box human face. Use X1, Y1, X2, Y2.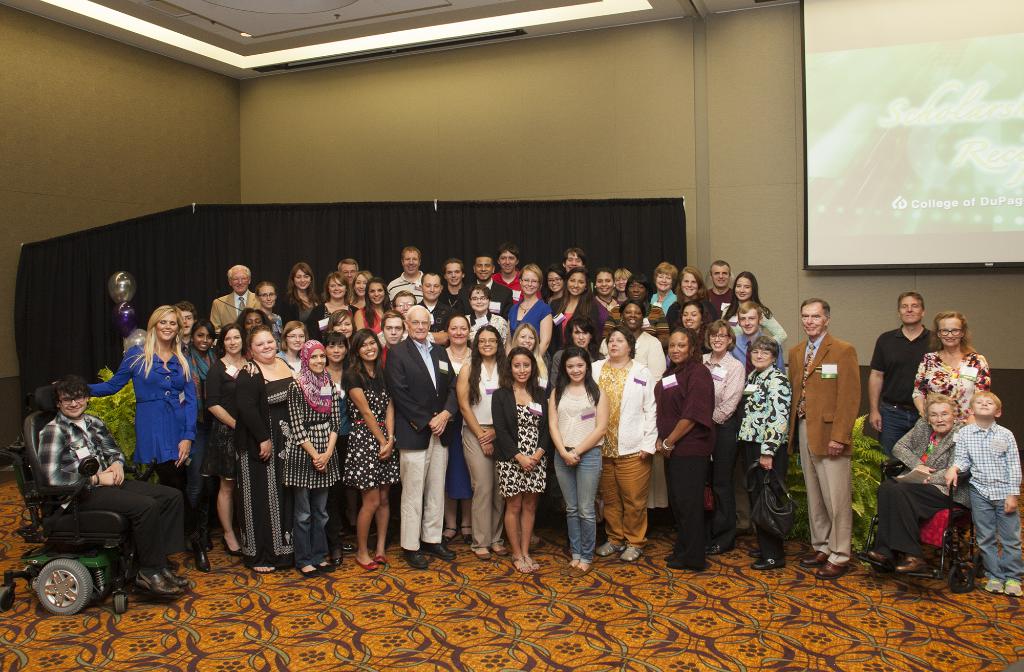
973, 392, 1002, 416.
